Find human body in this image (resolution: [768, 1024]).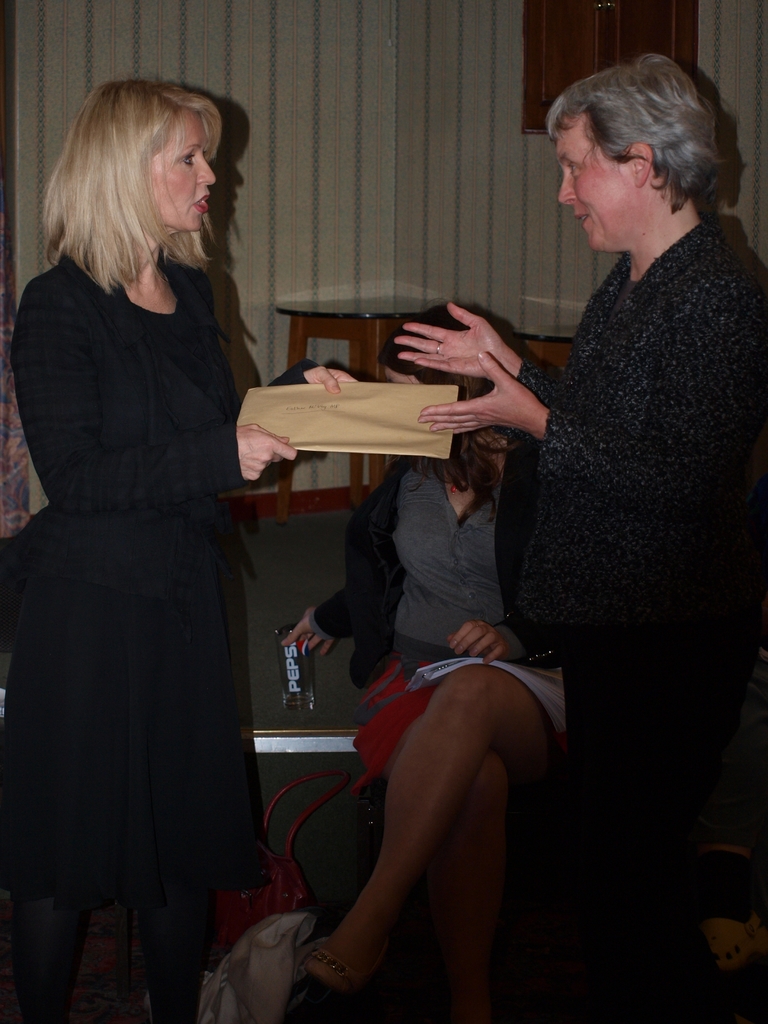
left=3, top=76, right=358, bottom=1023.
